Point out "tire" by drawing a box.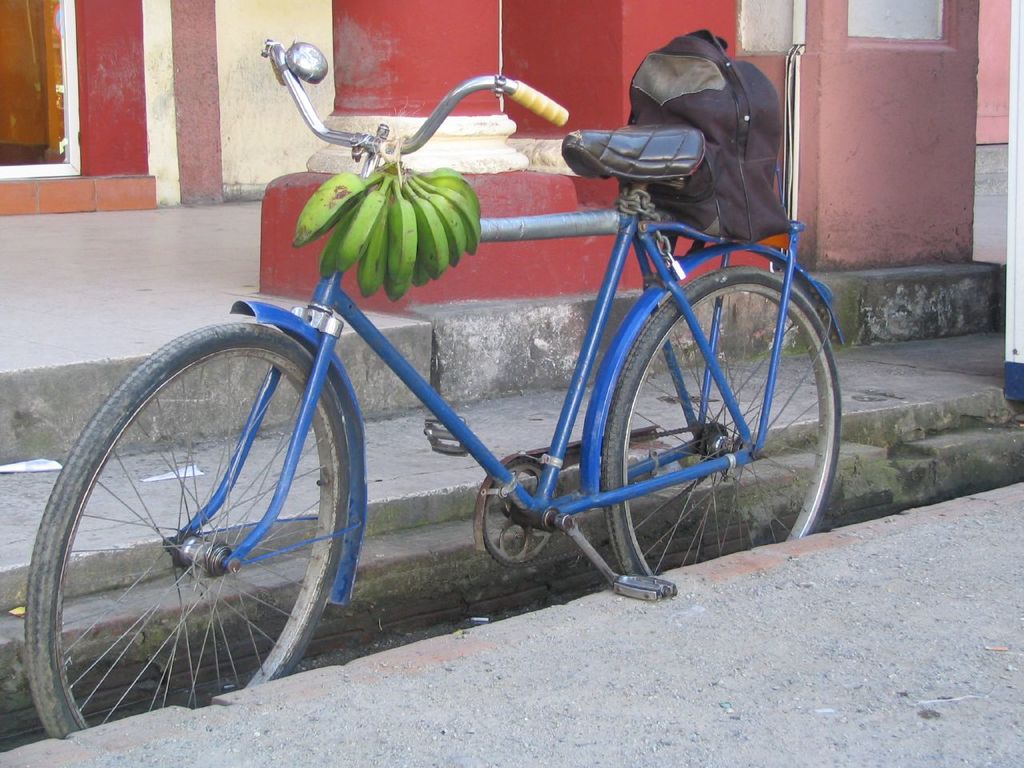
bbox(606, 270, 842, 582).
